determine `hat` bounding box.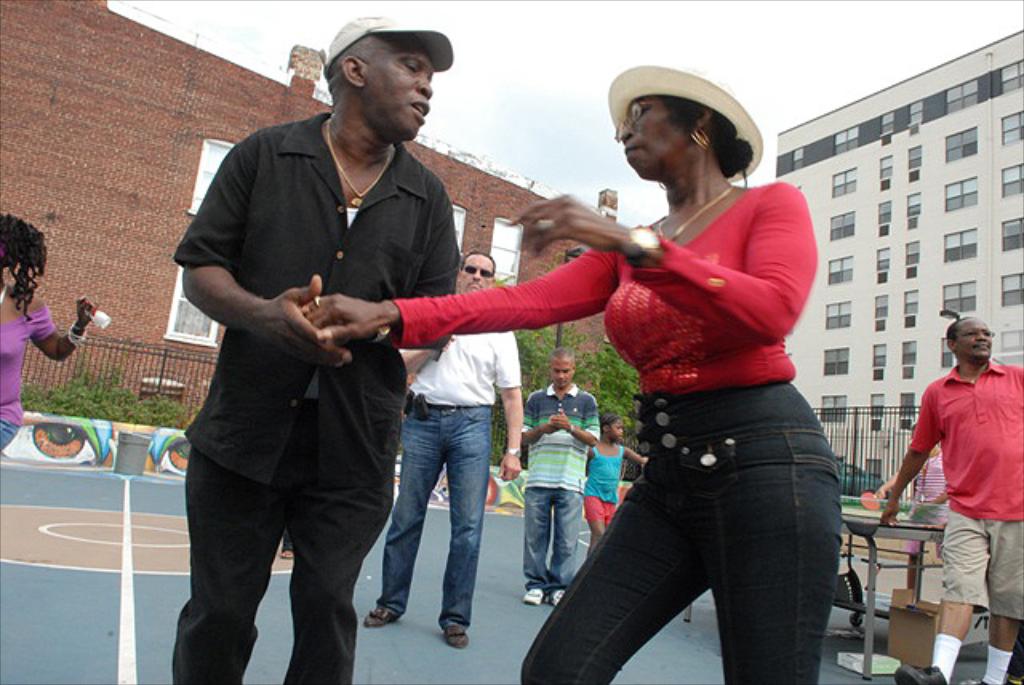
Determined: <region>605, 64, 763, 182</region>.
